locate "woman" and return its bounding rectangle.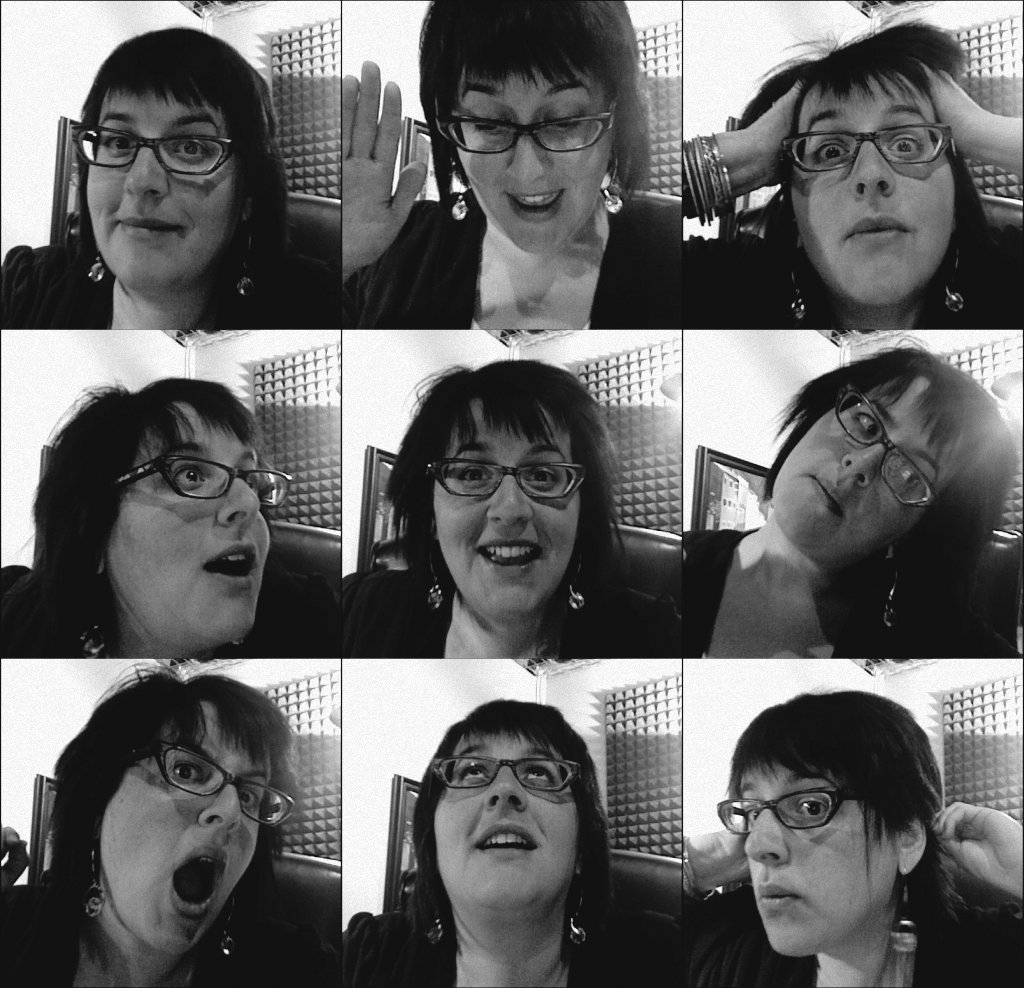
x1=4 y1=27 x2=337 y2=327.
